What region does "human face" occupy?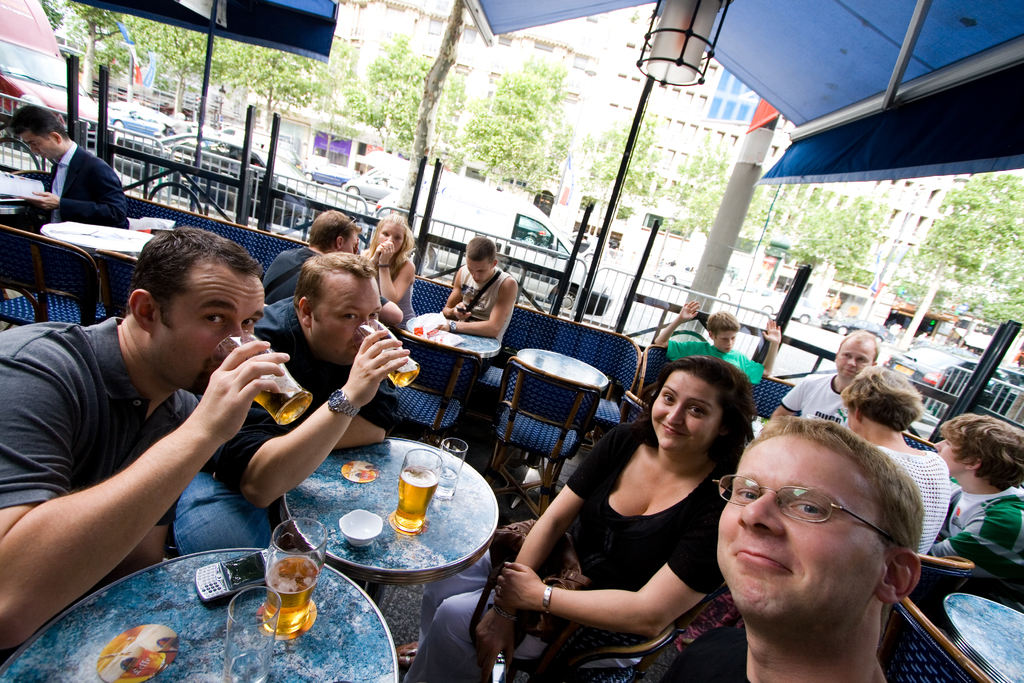
930:437:959:467.
